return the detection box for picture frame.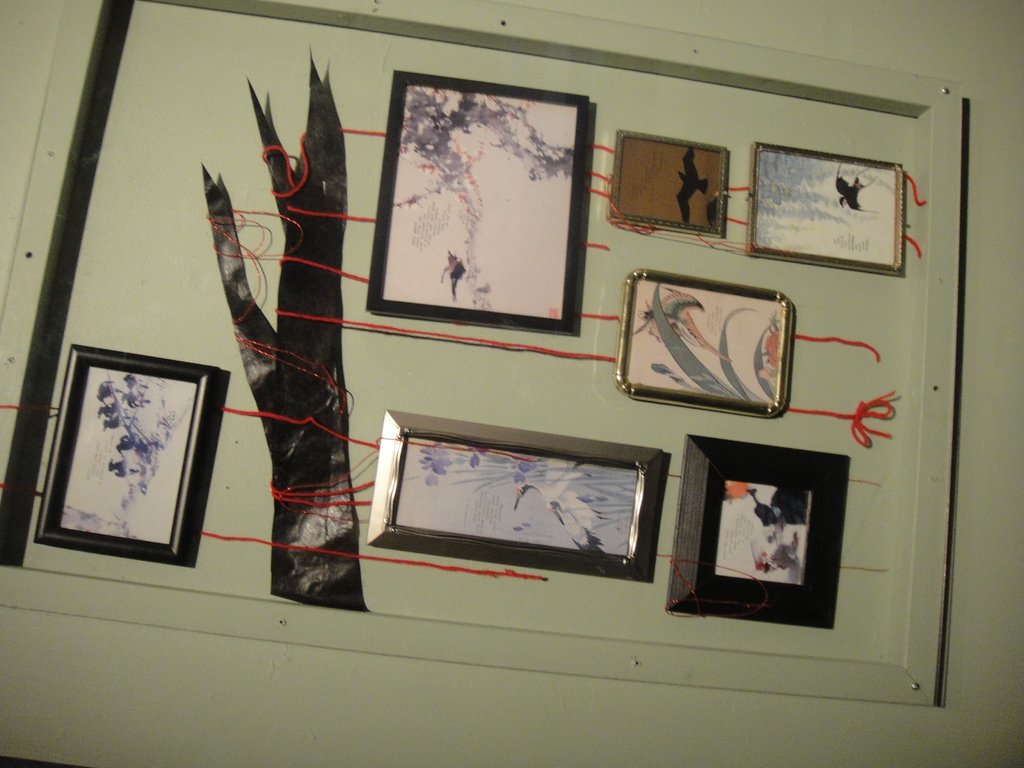
Rect(35, 339, 231, 573).
